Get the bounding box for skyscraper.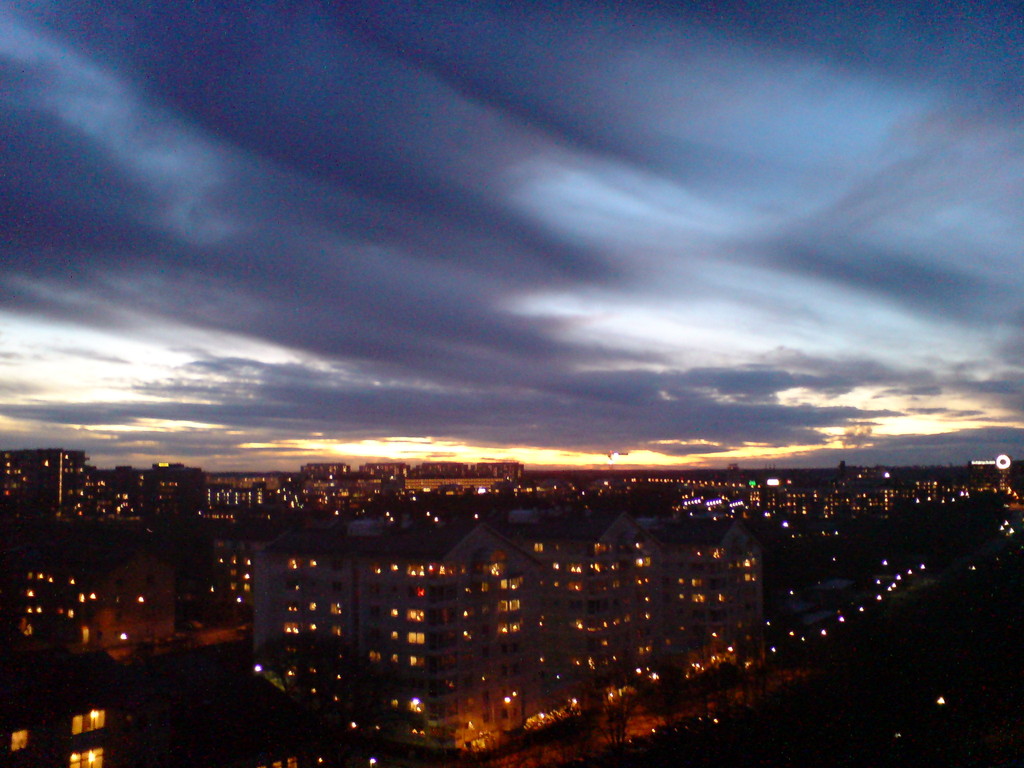
[250, 512, 685, 762].
